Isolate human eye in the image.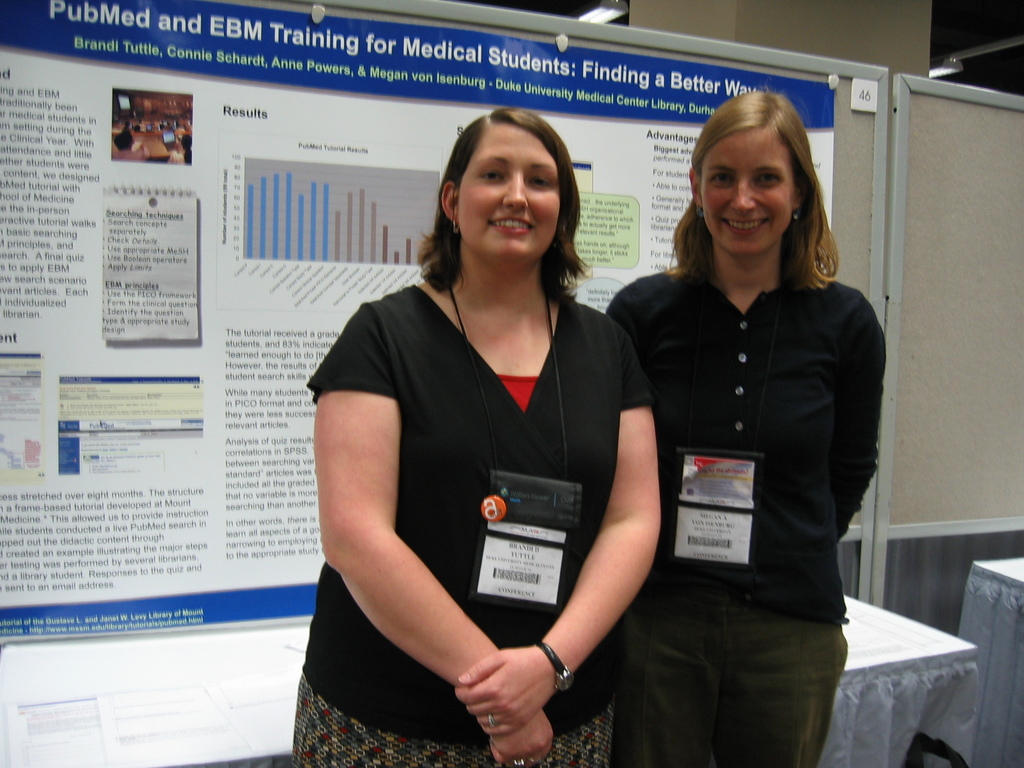
Isolated region: box=[526, 174, 550, 187].
